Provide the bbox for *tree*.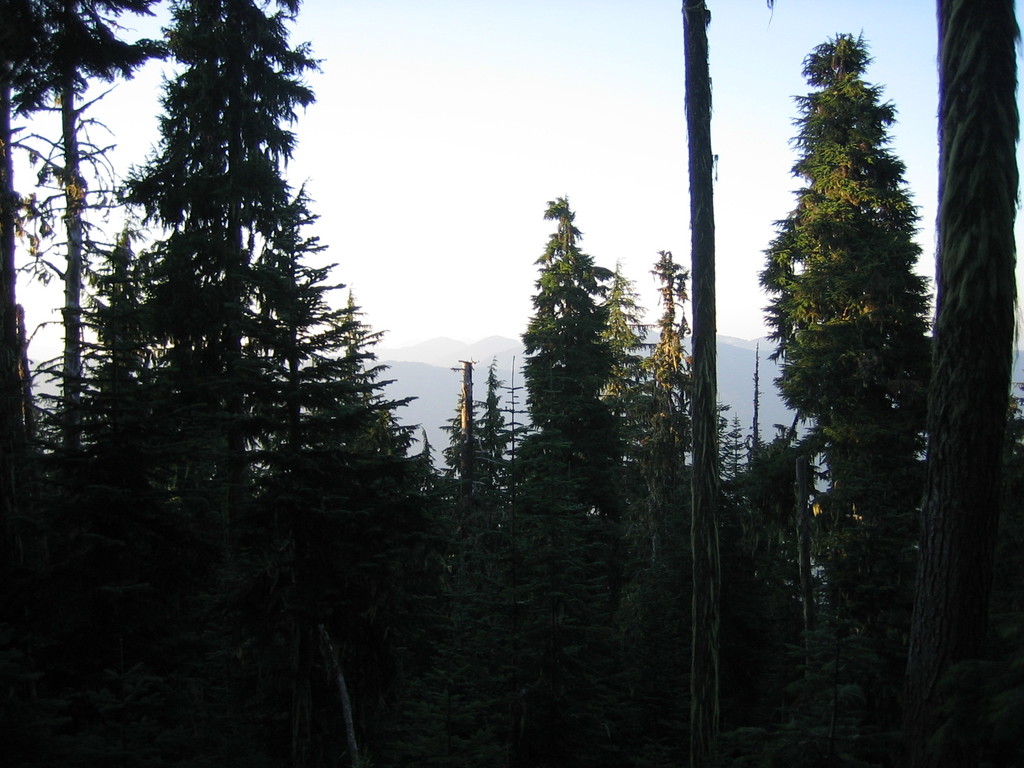
crop(756, 24, 933, 767).
